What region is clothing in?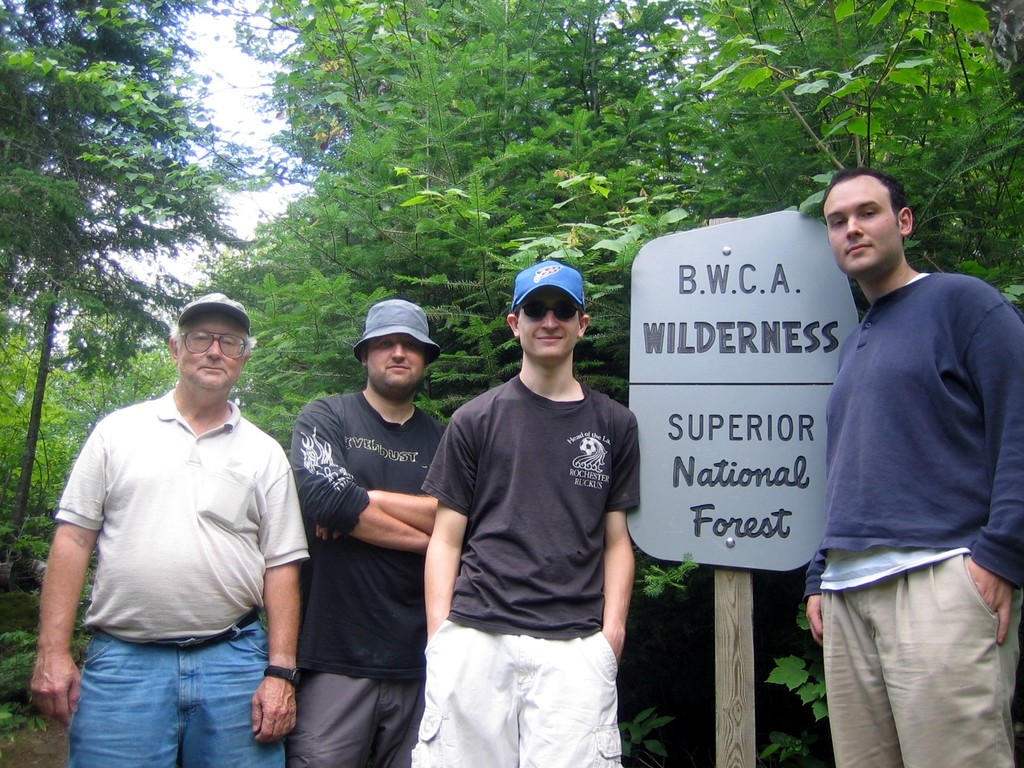
[56, 390, 312, 767].
